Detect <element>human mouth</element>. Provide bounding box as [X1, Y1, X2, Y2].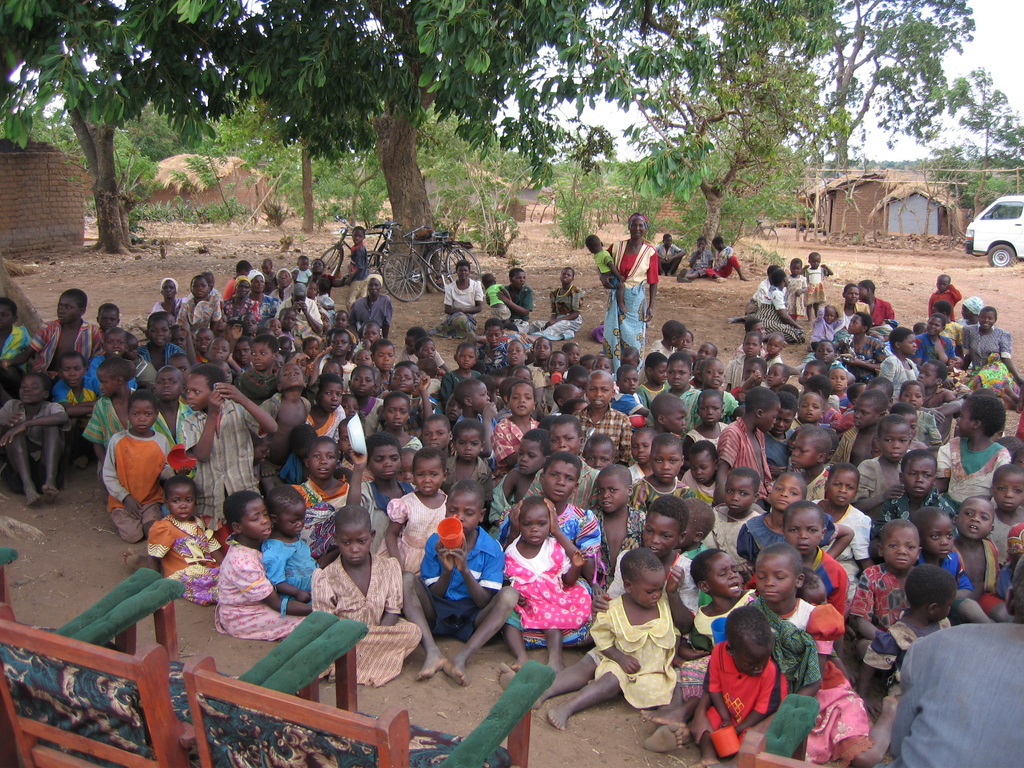
[662, 471, 673, 479].
